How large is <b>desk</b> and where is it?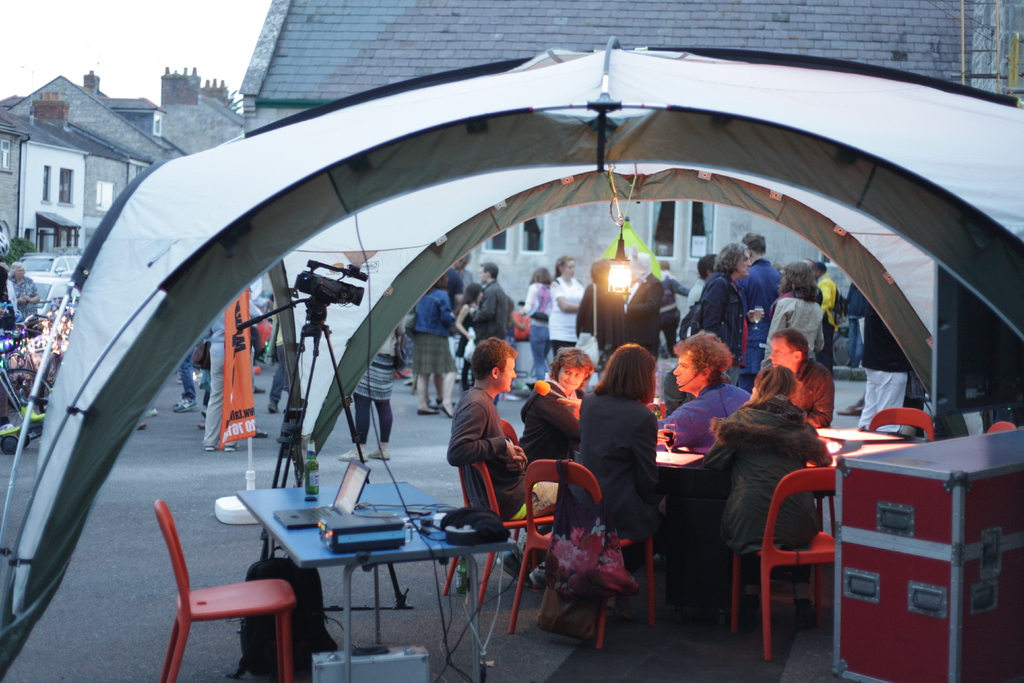
Bounding box: [x1=200, y1=465, x2=520, y2=662].
